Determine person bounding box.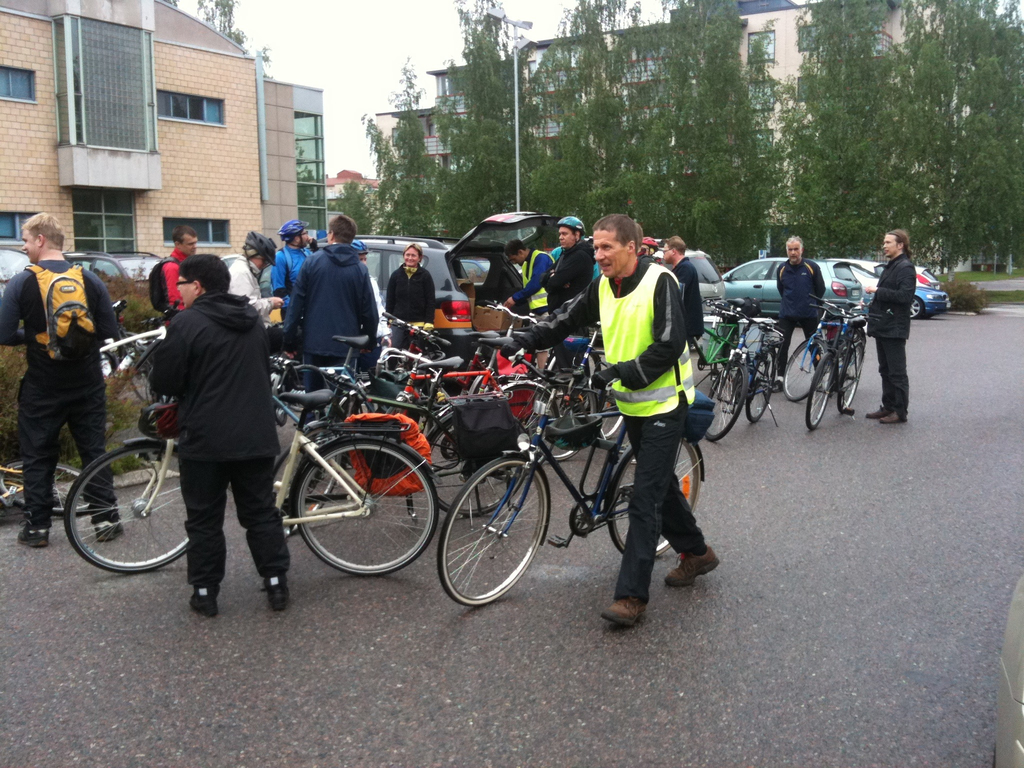
Determined: left=767, top=234, right=829, bottom=390.
